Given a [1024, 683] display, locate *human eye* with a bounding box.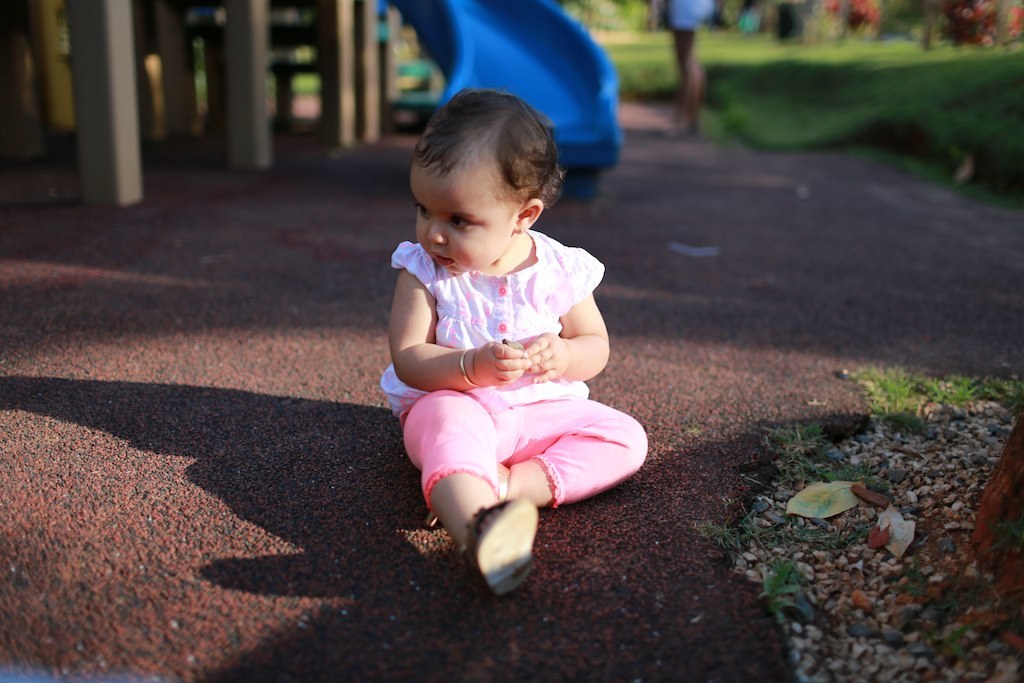
Located: (x1=413, y1=200, x2=434, y2=219).
